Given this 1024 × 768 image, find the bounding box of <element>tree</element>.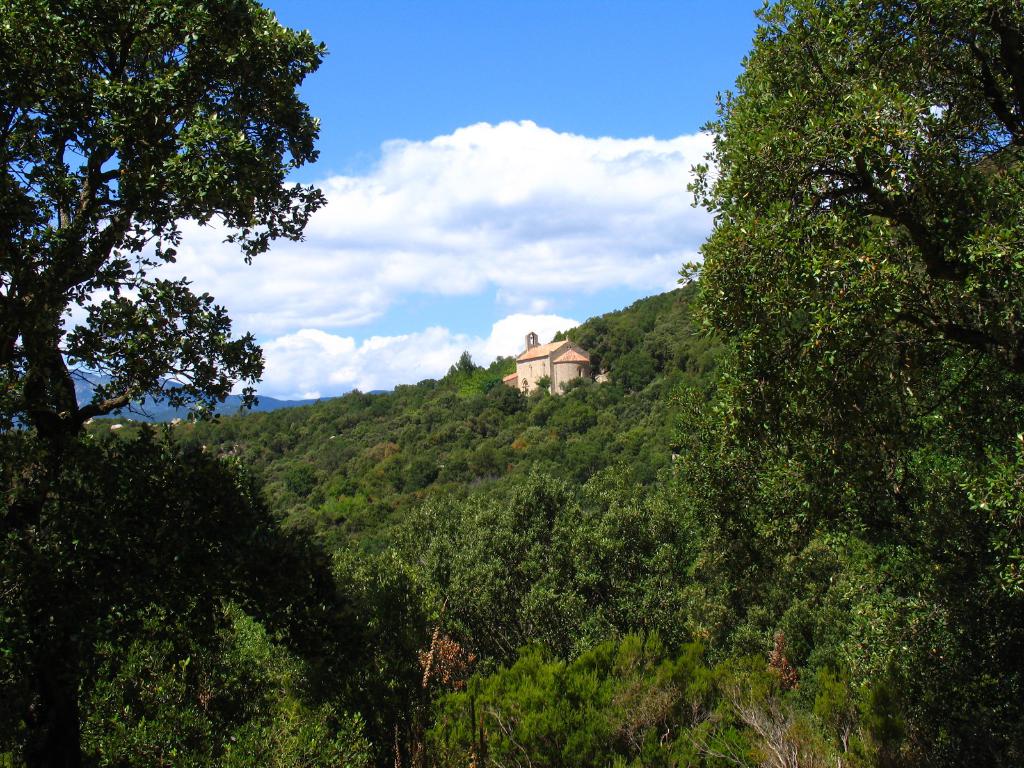
bbox(0, 0, 362, 573).
